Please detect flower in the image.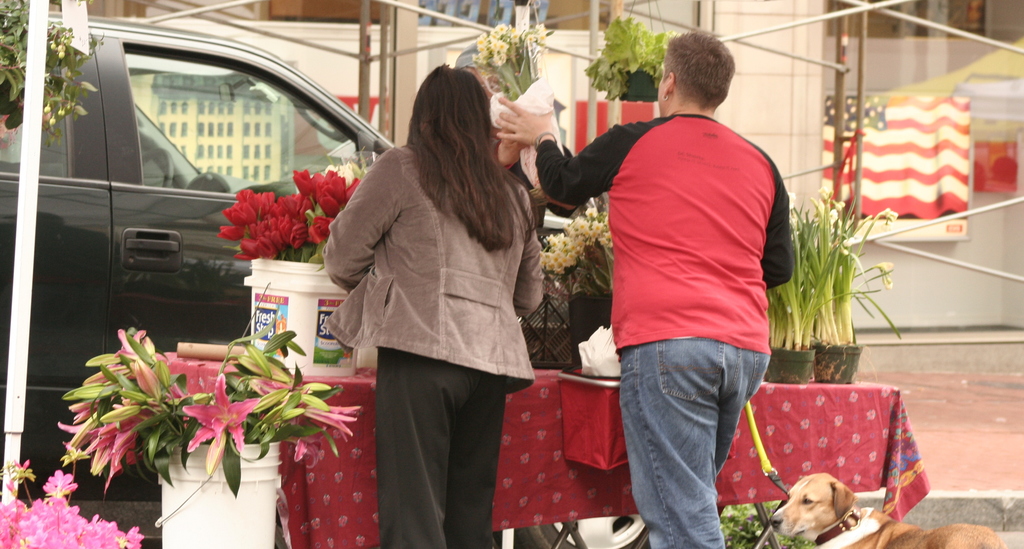
<box>879,205,900,226</box>.
